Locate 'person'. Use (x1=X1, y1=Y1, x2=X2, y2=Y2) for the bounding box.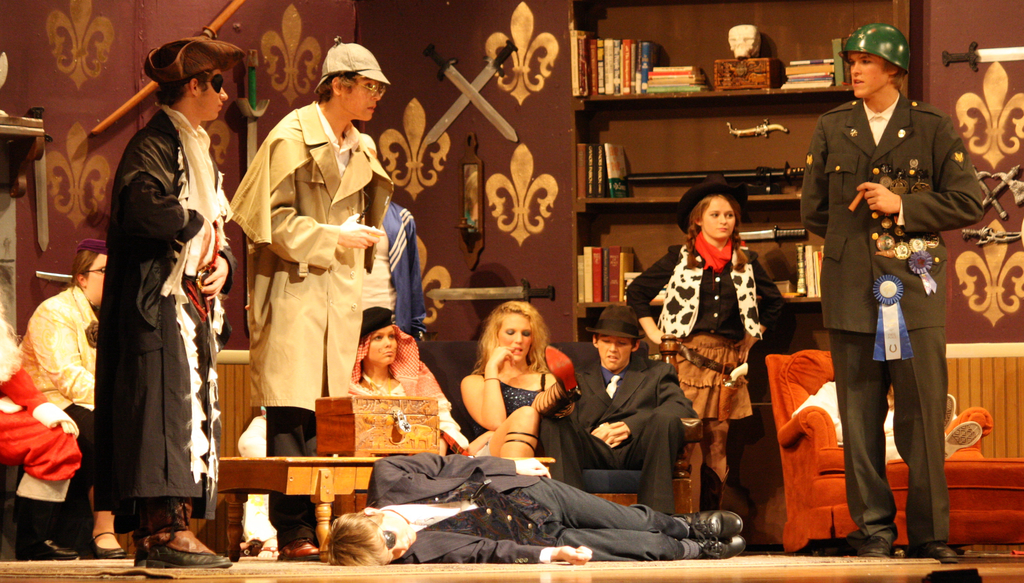
(x1=12, y1=236, x2=142, y2=559).
